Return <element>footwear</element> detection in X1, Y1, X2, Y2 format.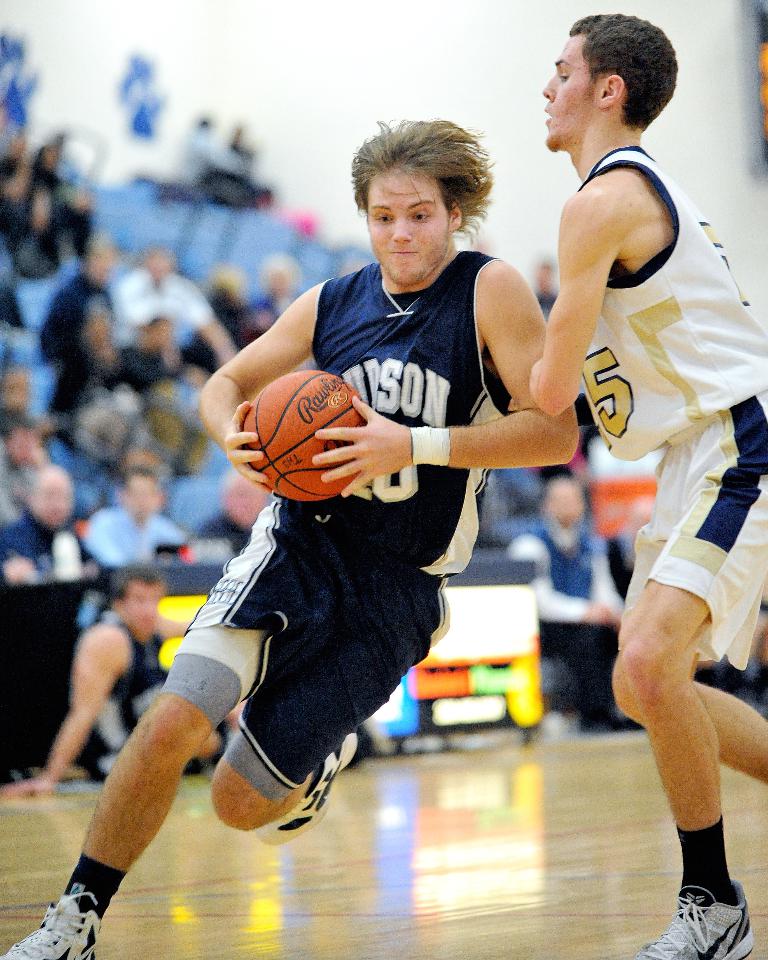
255, 734, 358, 847.
